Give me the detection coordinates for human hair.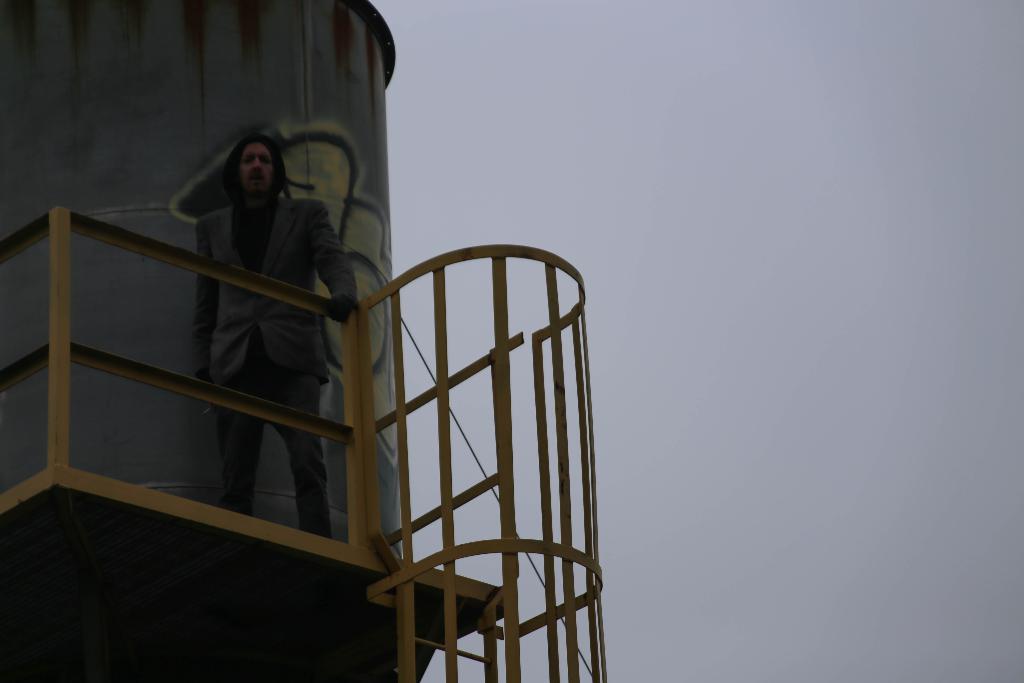
[left=221, top=131, right=292, bottom=208].
